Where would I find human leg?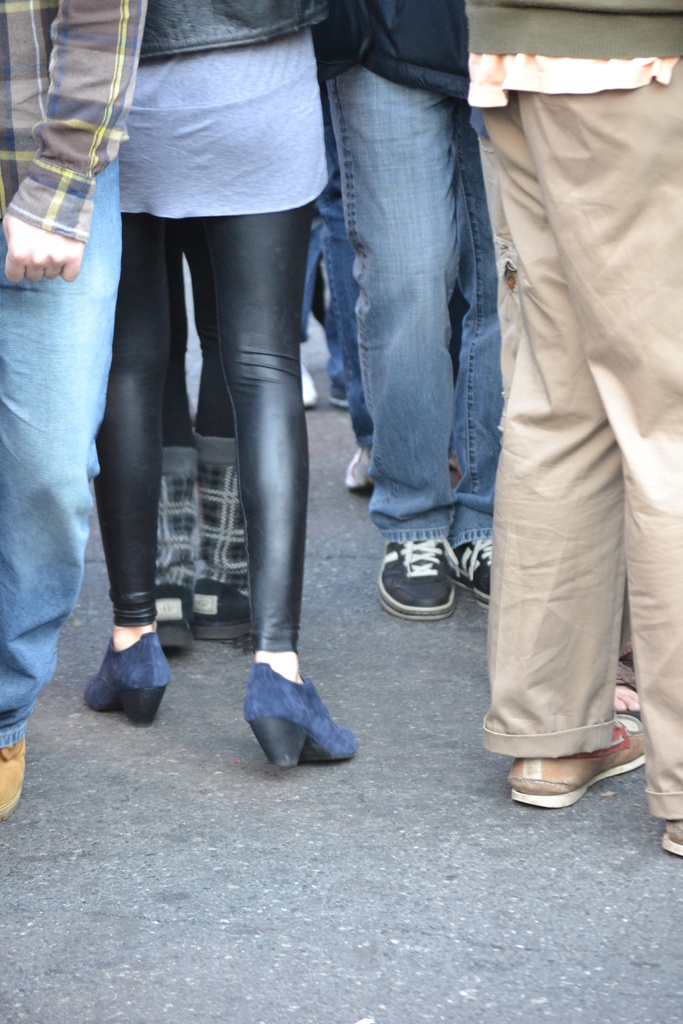
At (x1=450, y1=99, x2=501, y2=609).
